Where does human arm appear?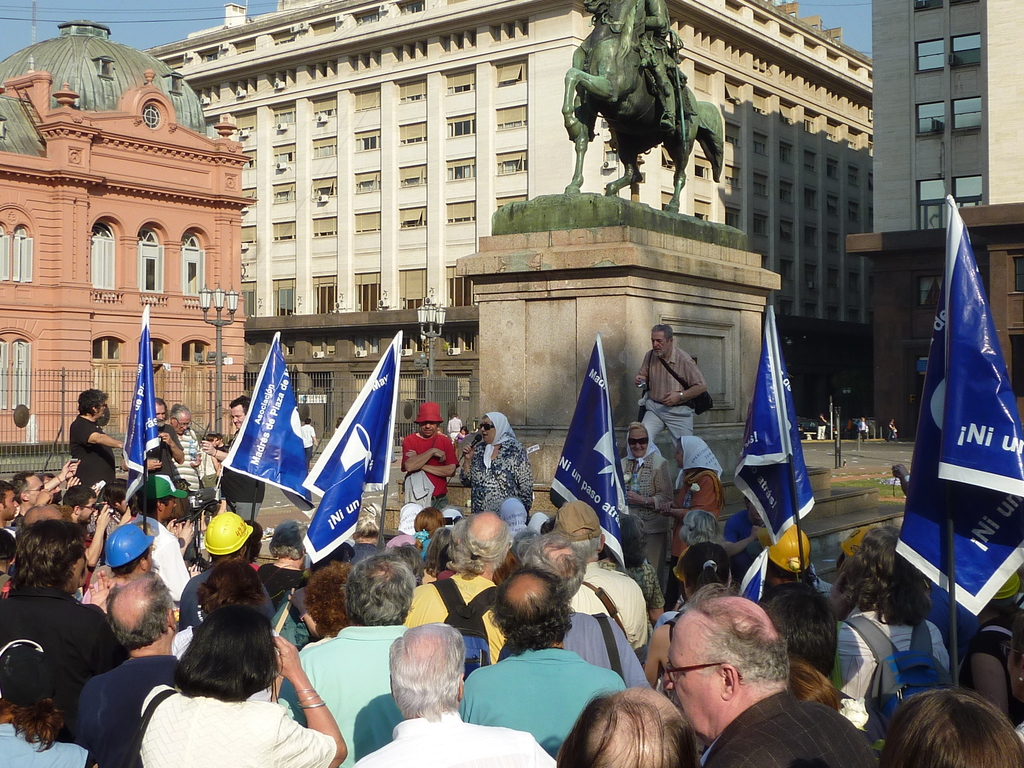
Appears at [left=611, top=458, right=671, bottom=505].
